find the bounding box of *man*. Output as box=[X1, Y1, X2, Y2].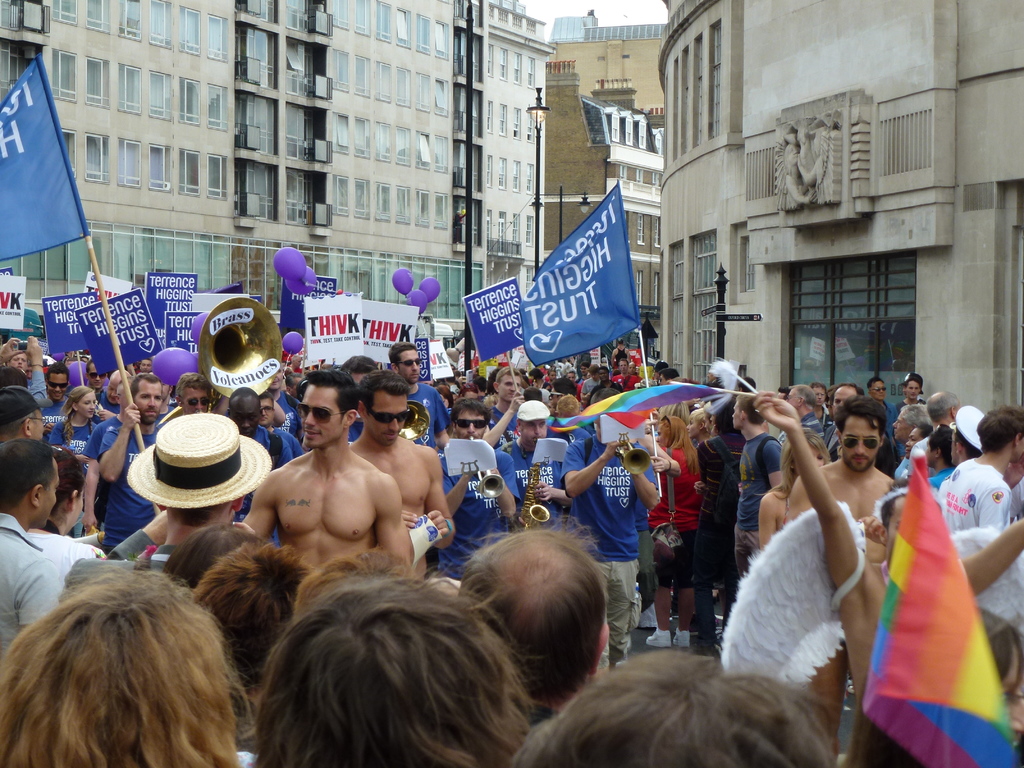
box=[484, 360, 525, 456].
